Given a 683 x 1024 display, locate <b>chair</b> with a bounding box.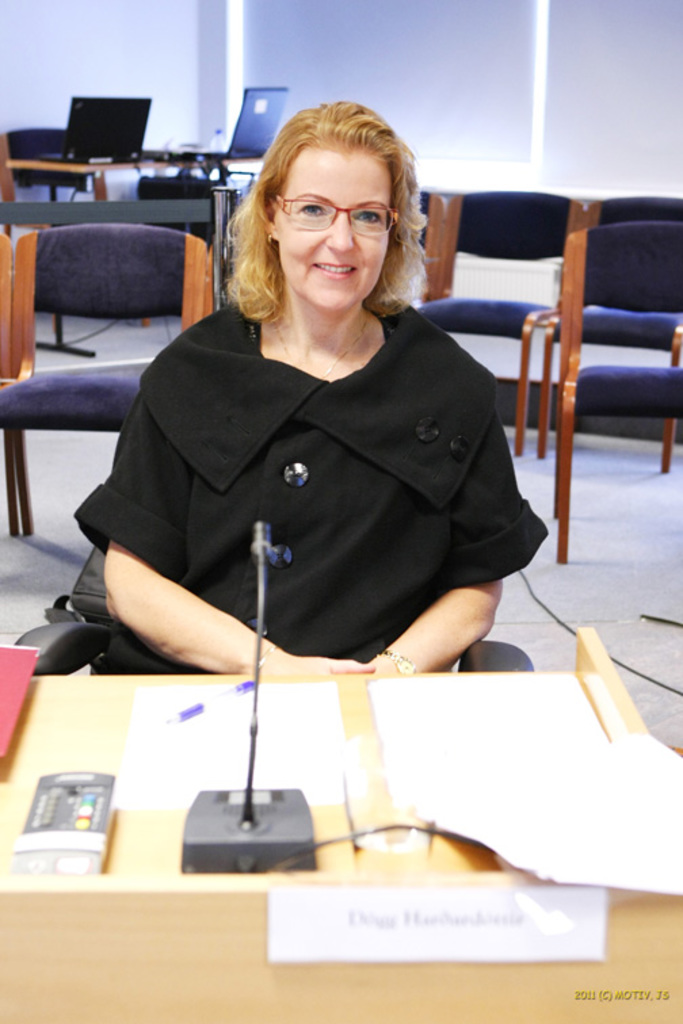
Located: region(444, 195, 587, 450).
